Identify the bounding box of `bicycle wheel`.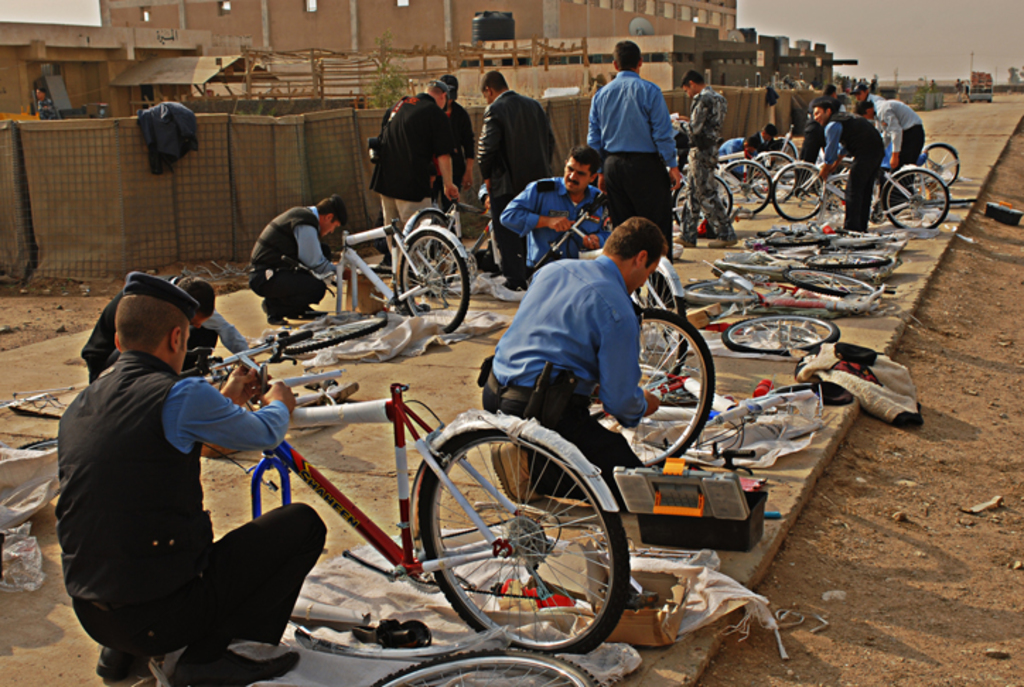
399:208:457:291.
